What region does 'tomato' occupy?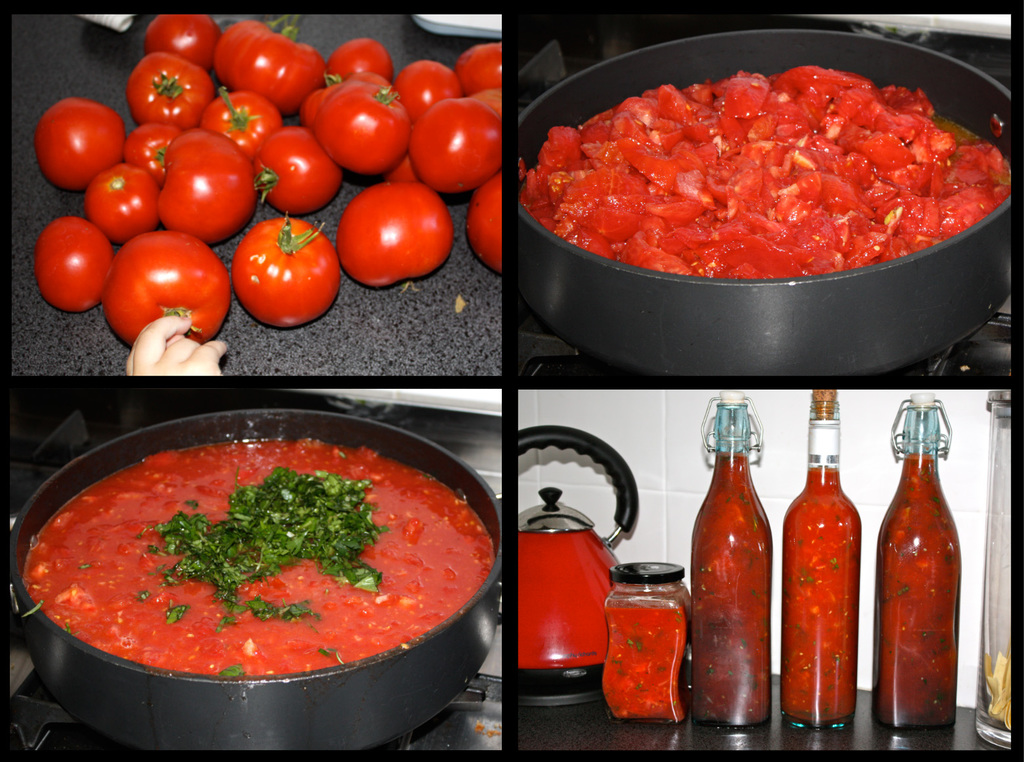
detection(97, 227, 232, 347).
